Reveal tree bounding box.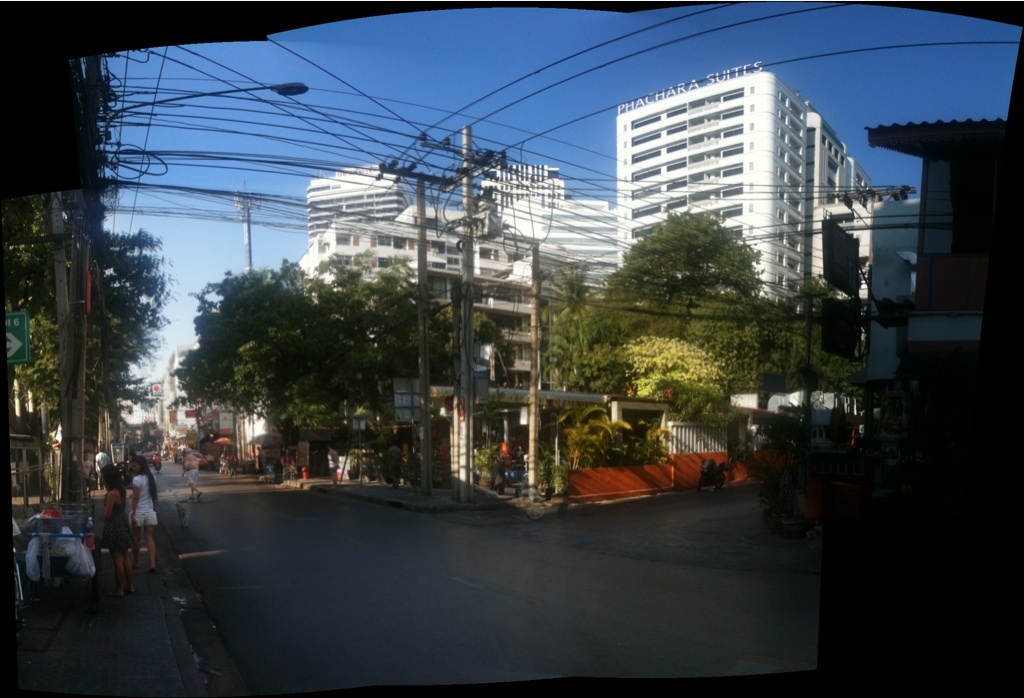
Revealed: 7:222:182:497.
